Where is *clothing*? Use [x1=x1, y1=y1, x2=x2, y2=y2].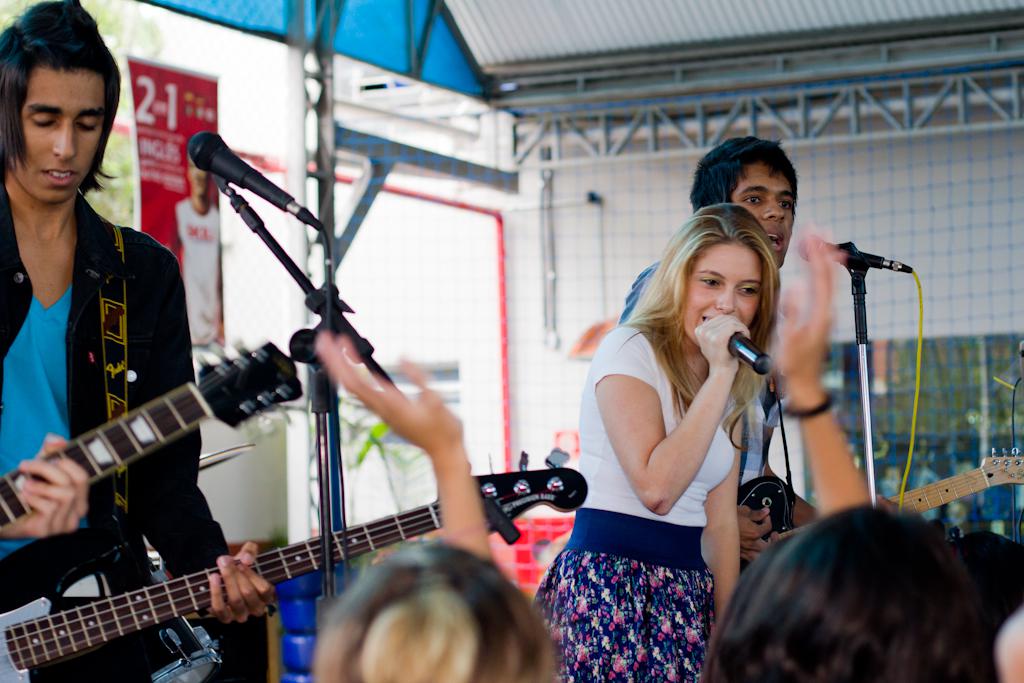
[x1=0, y1=177, x2=231, y2=682].
